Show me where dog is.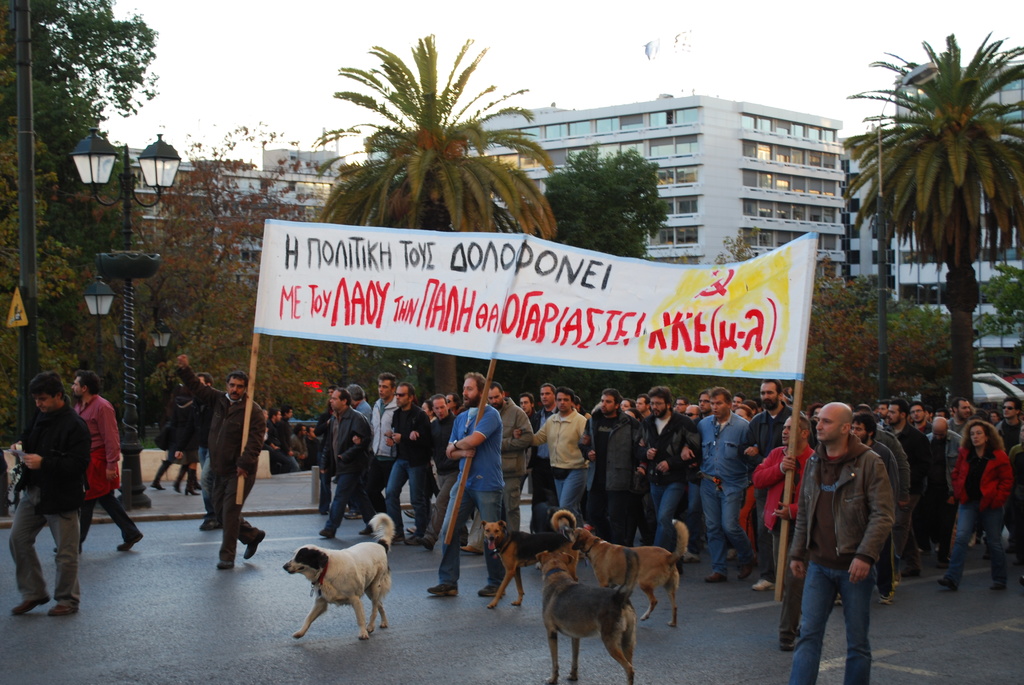
dog is at {"left": 282, "top": 513, "right": 392, "bottom": 640}.
